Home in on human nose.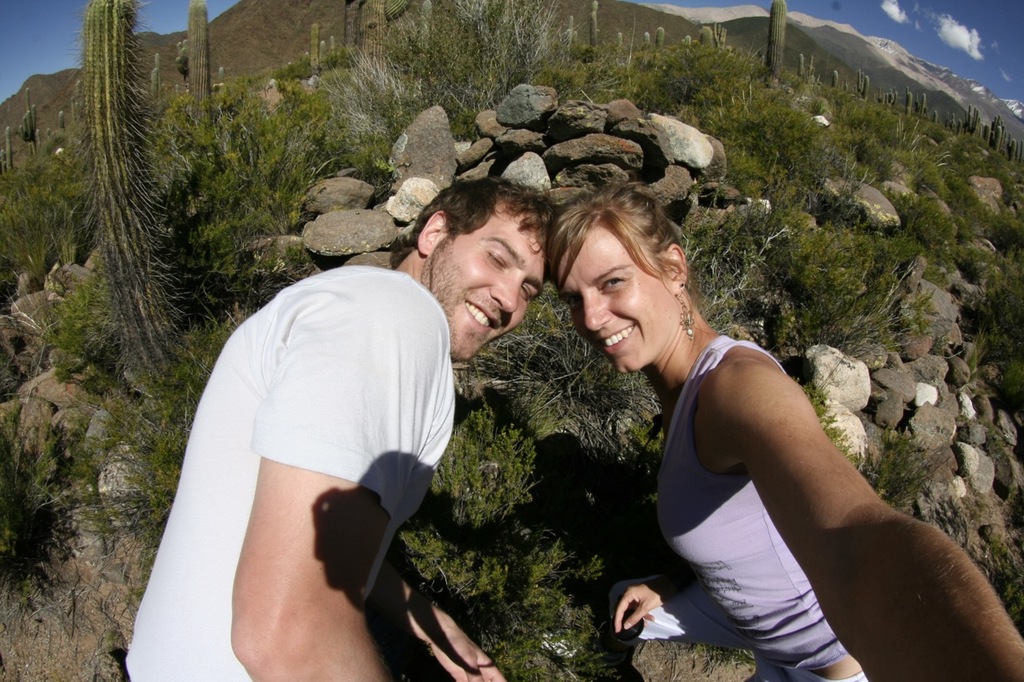
Homed in at [x1=481, y1=274, x2=522, y2=318].
